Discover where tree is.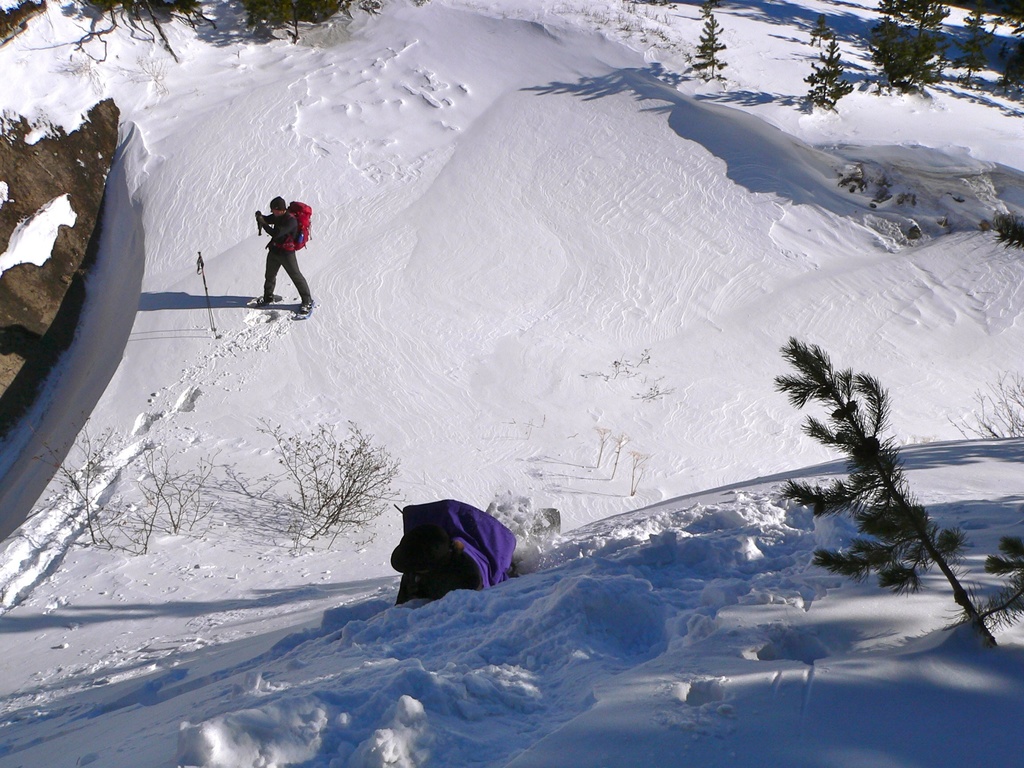
Discovered at (864, 0, 946, 99).
